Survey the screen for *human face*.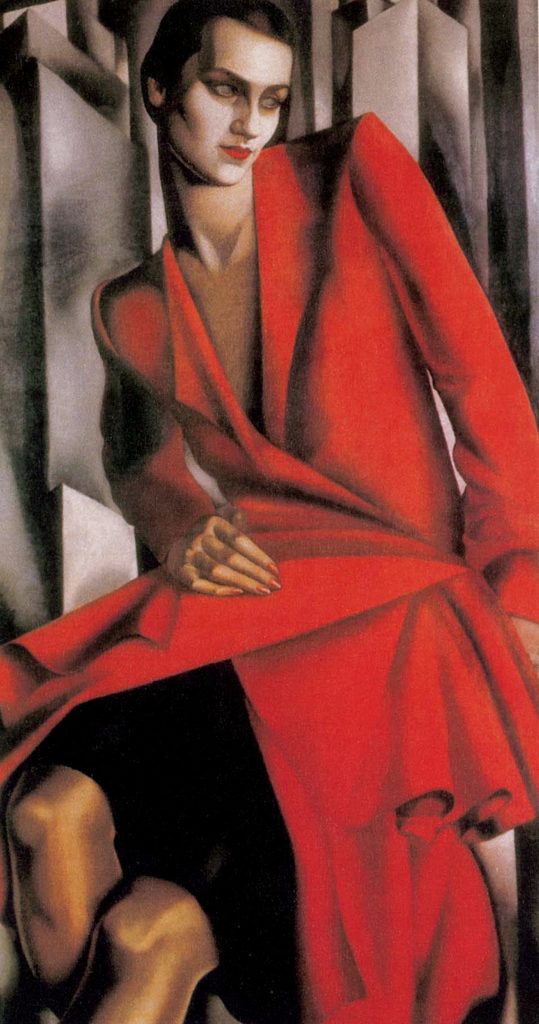
Survey found: [164,15,290,184].
